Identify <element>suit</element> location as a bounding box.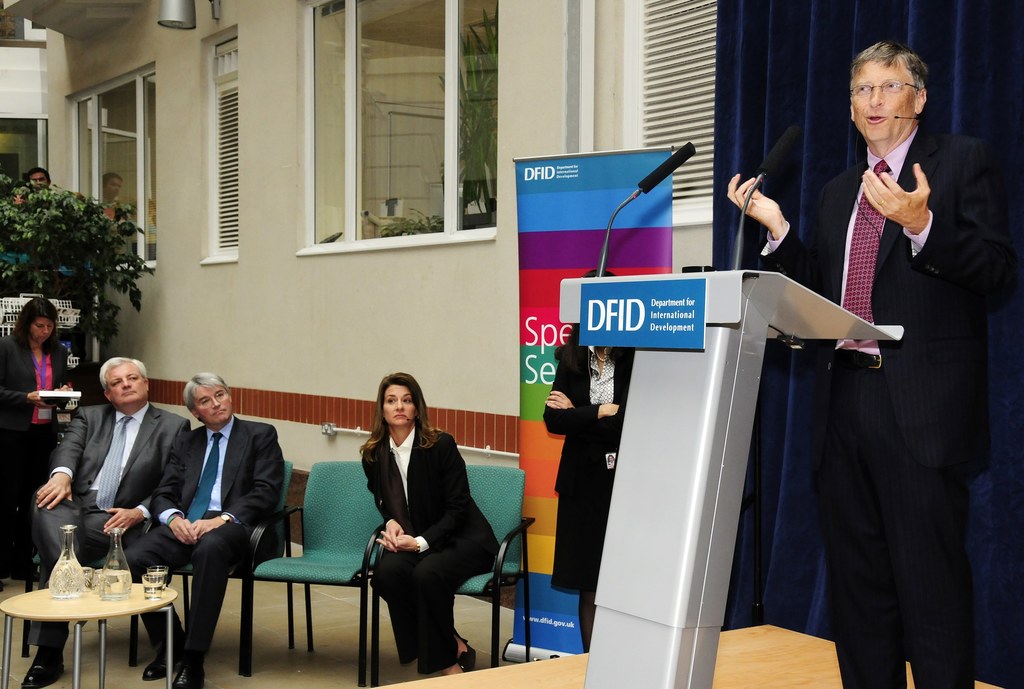
[left=758, top=127, right=1006, bottom=688].
